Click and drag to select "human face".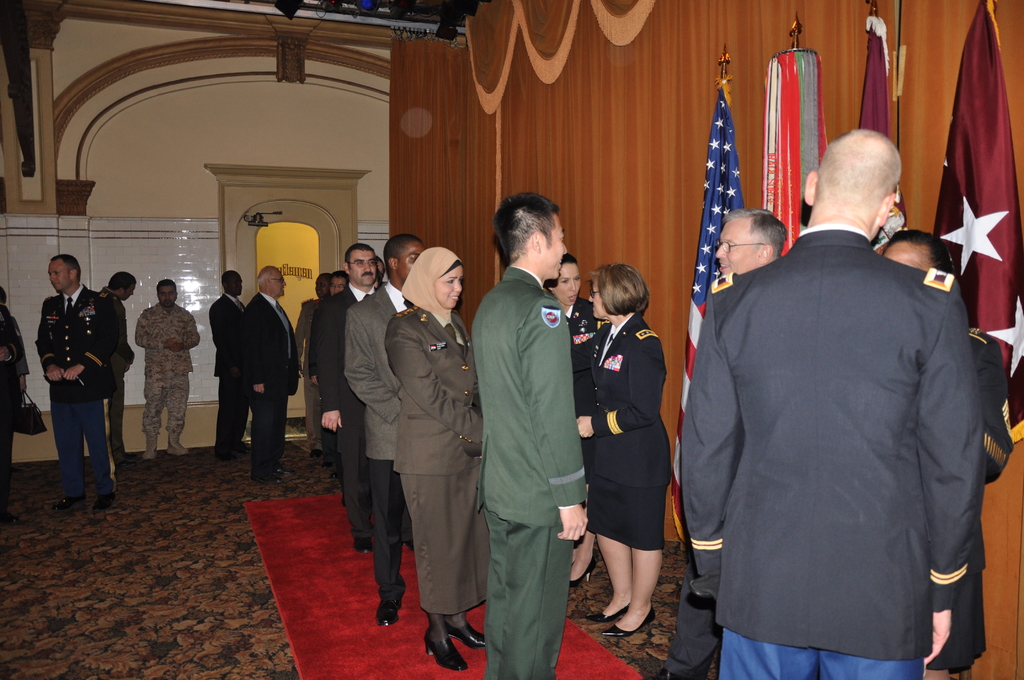
Selection: crop(398, 241, 424, 285).
